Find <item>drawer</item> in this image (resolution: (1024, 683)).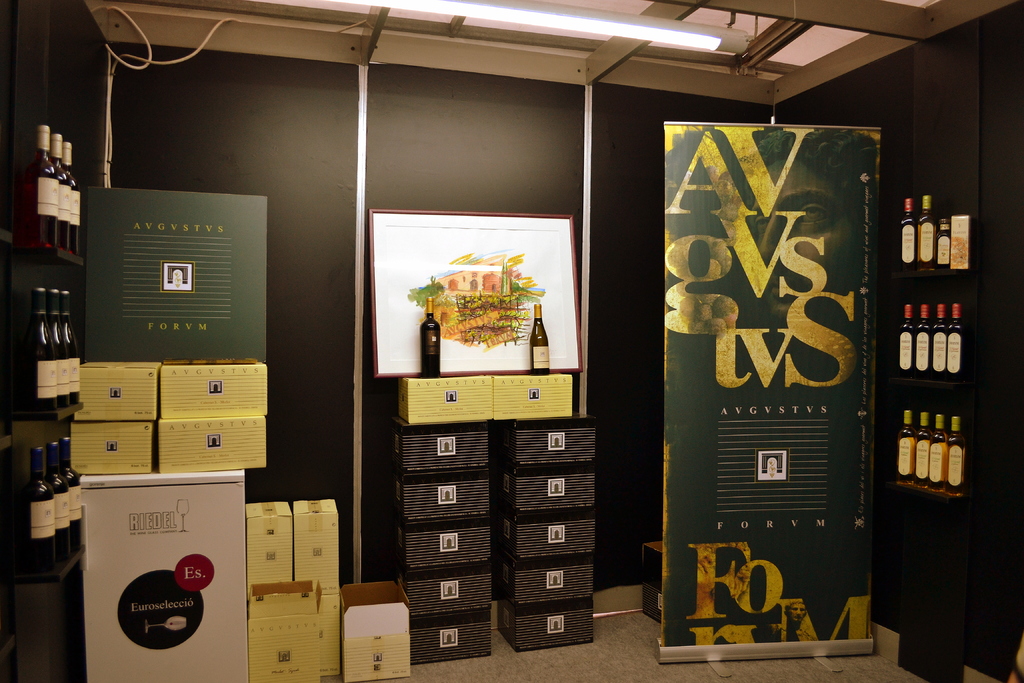
403, 432, 488, 470.
